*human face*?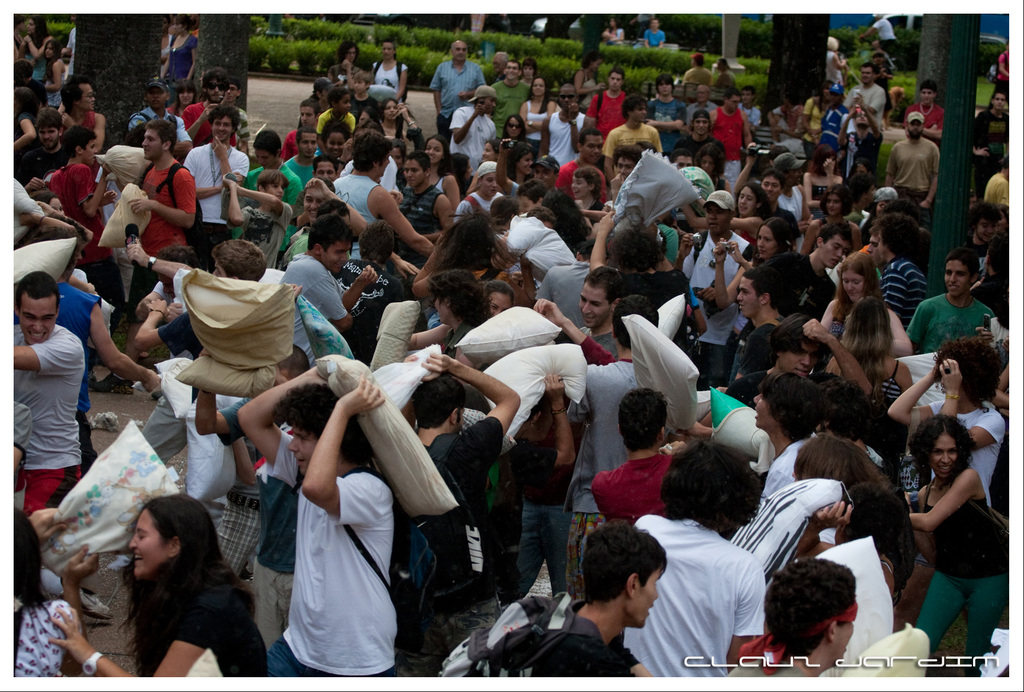
box=[820, 155, 835, 172]
